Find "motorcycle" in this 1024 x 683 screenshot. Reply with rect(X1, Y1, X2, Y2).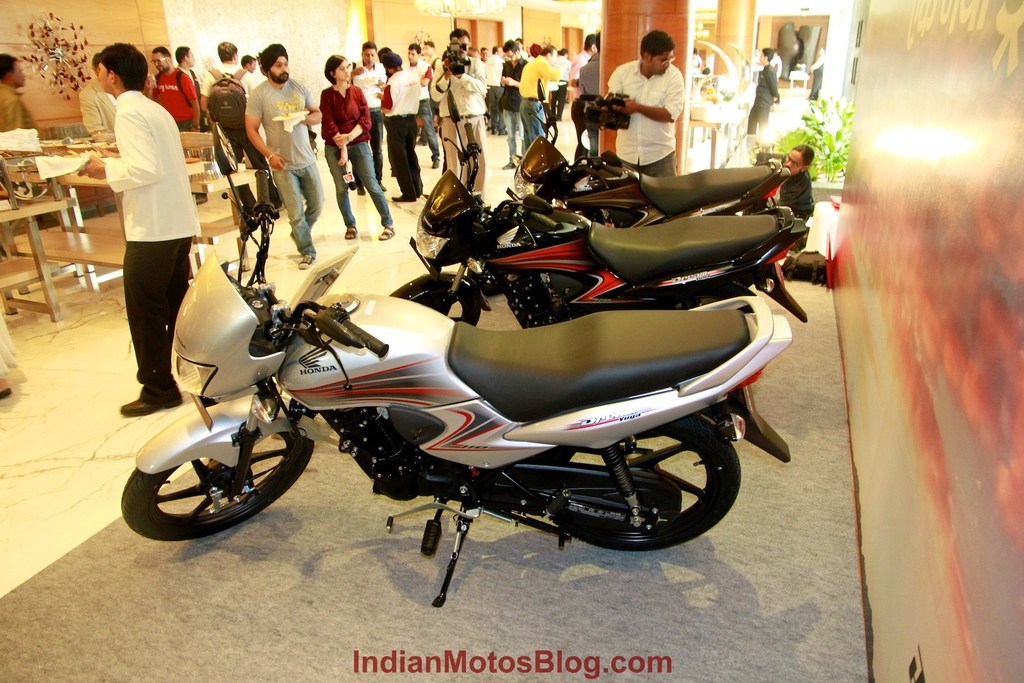
rect(120, 166, 792, 614).
